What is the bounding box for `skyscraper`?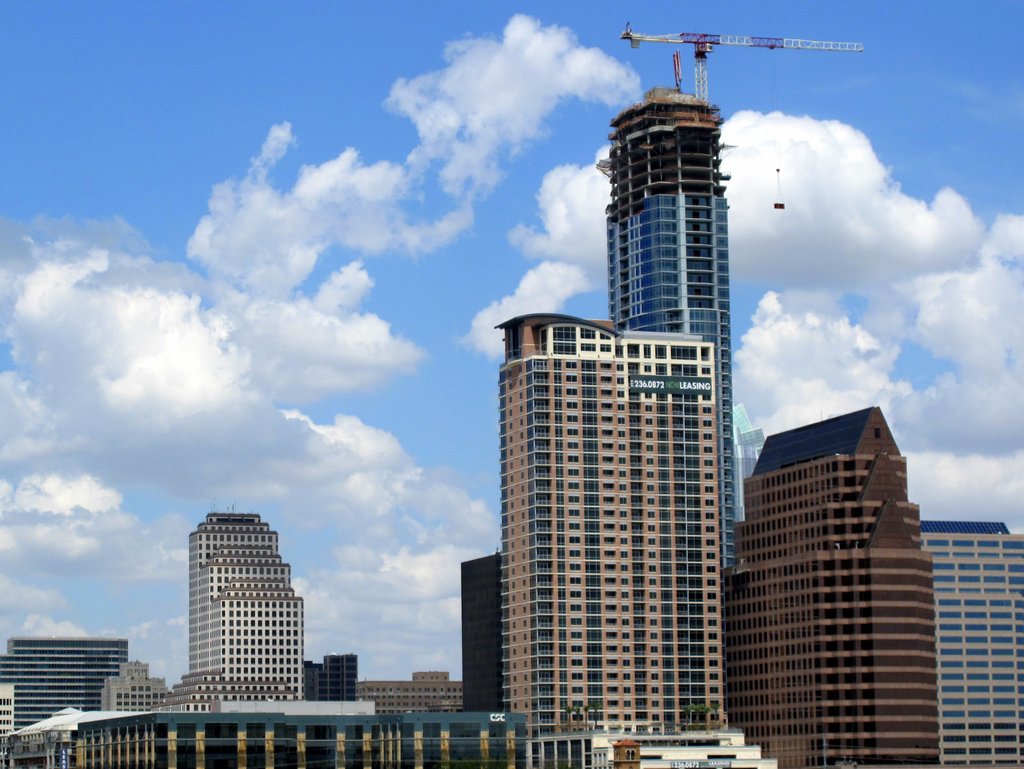
[x1=915, y1=514, x2=1023, y2=768].
